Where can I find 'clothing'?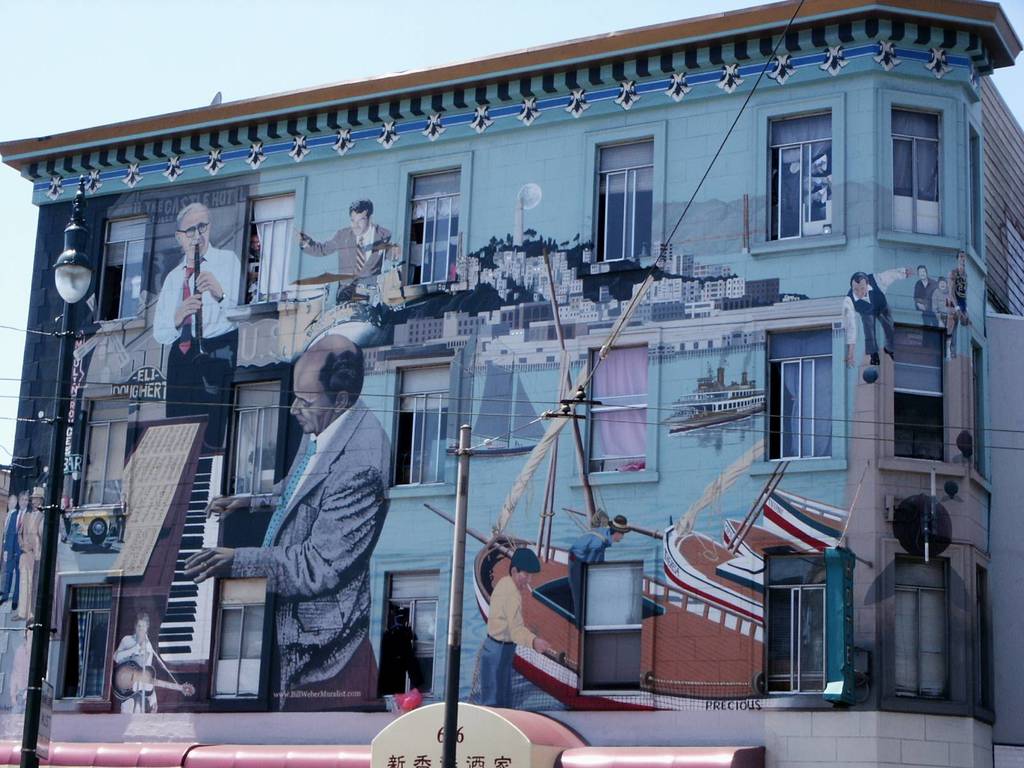
You can find it at [0, 514, 23, 602].
